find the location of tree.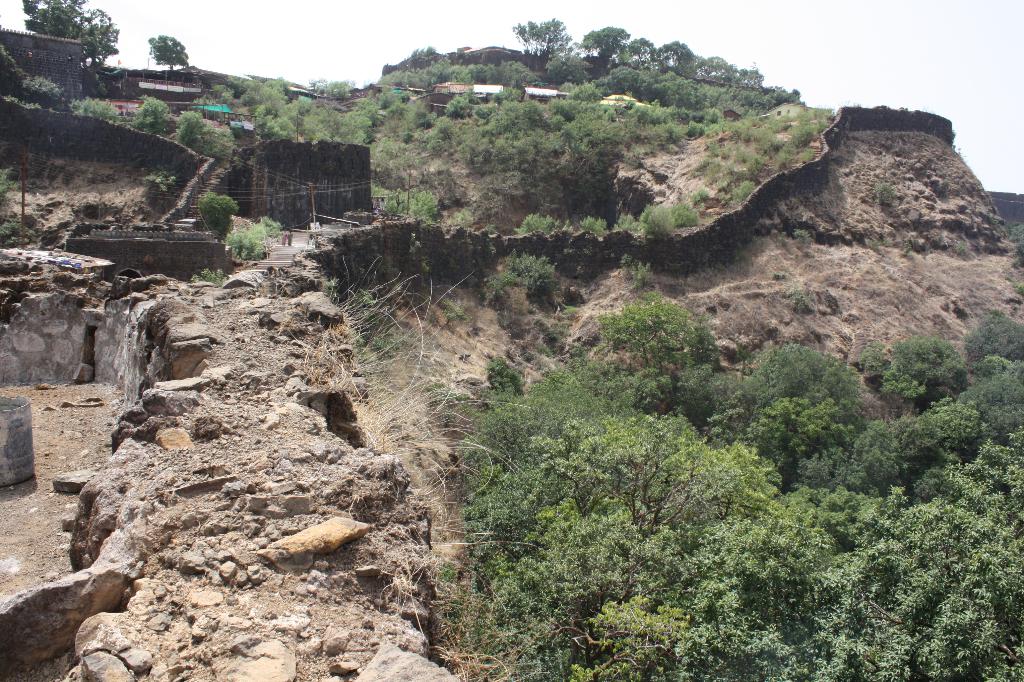
Location: [left=17, top=0, right=120, bottom=106].
